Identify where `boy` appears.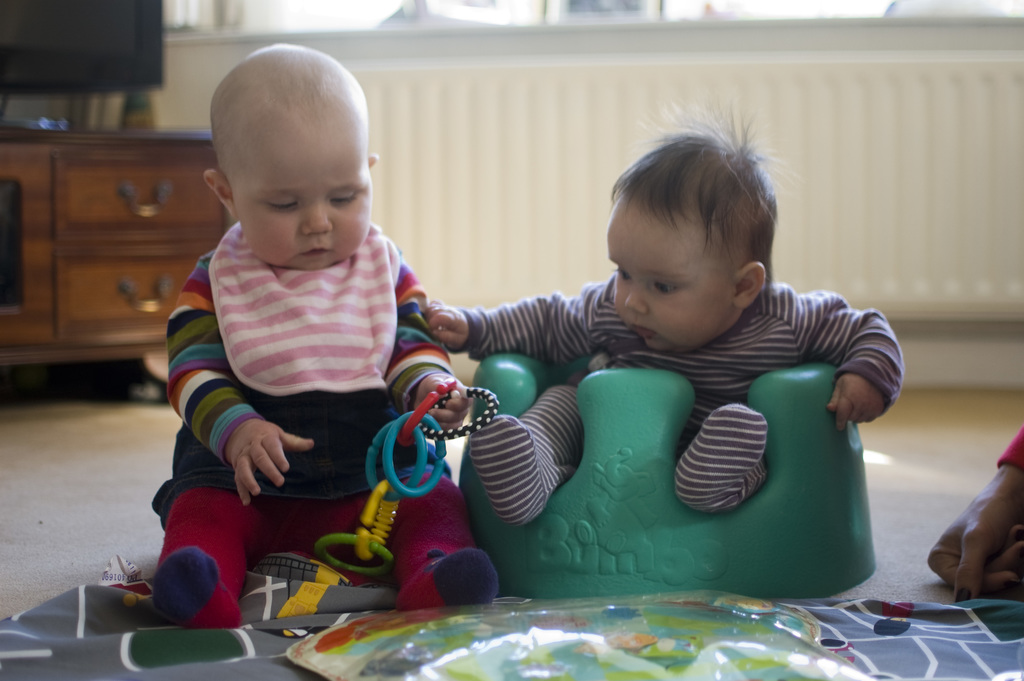
Appears at 425,99,905,525.
